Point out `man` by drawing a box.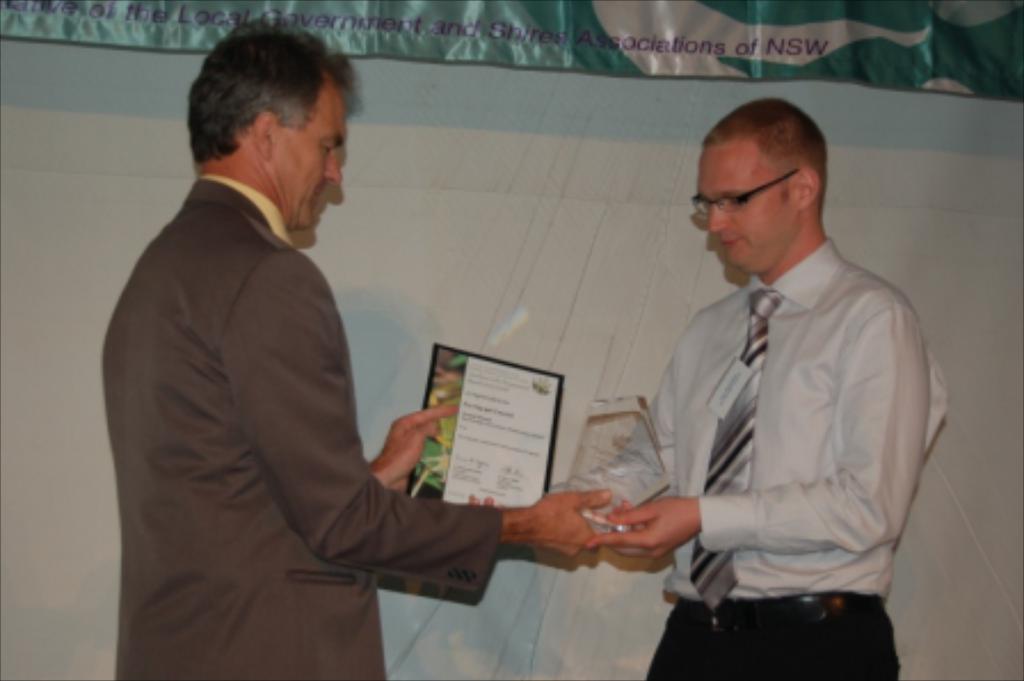
635:91:949:667.
